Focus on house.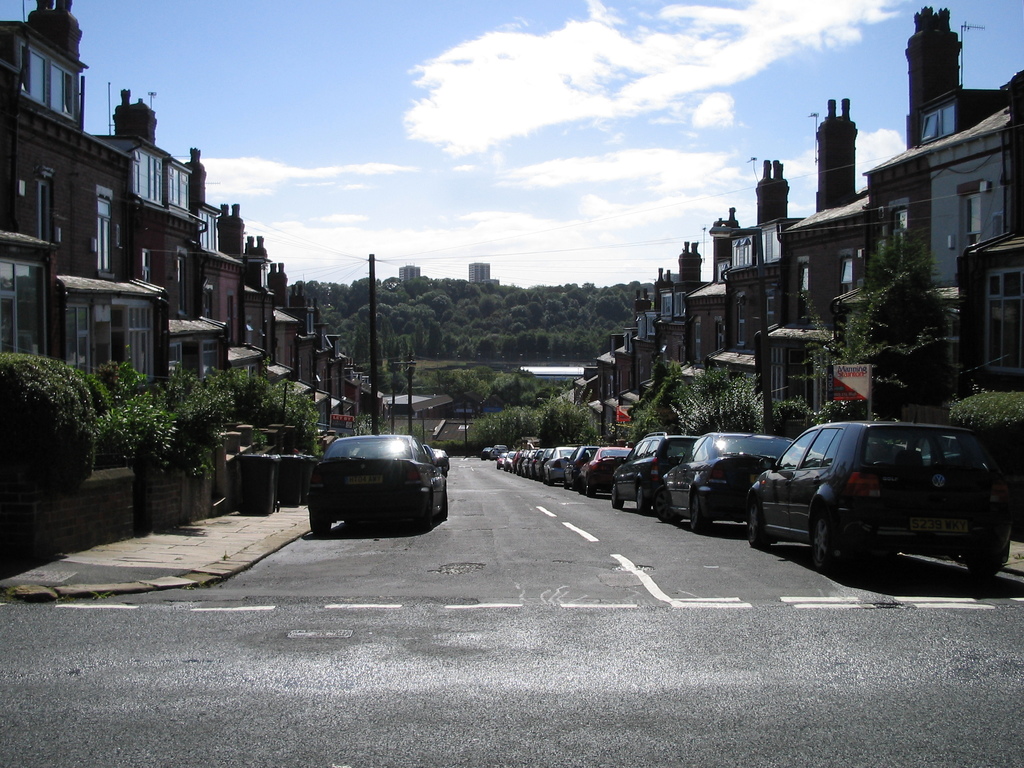
Focused at (x1=467, y1=259, x2=493, y2=285).
